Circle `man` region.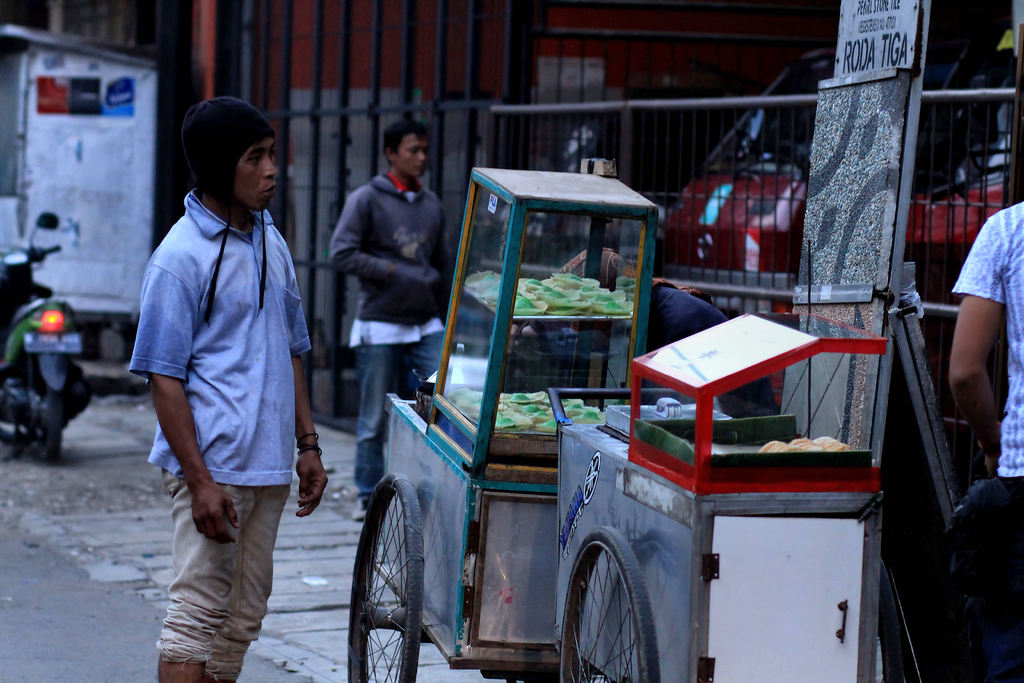
Region: x1=125 y1=83 x2=328 y2=634.
